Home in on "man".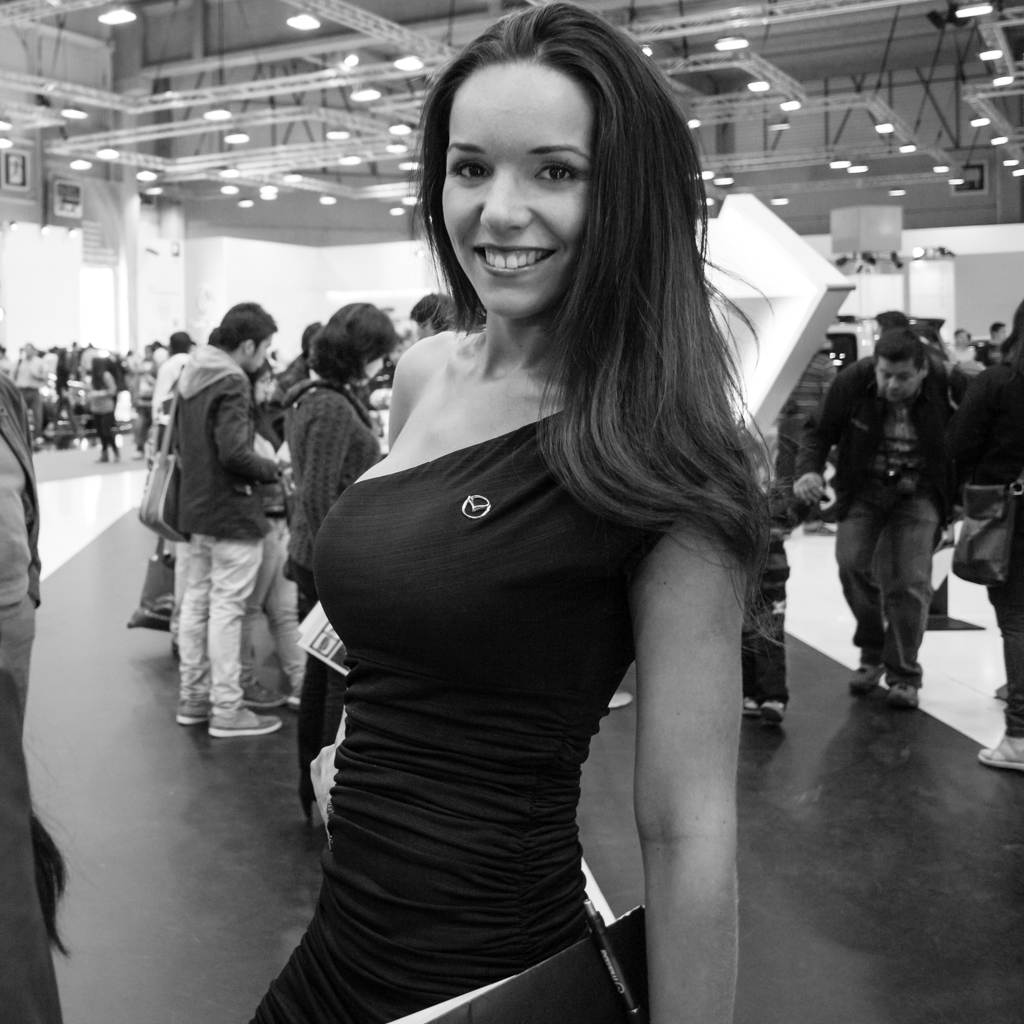
Homed in at [x1=819, y1=294, x2=986, y2=723].
